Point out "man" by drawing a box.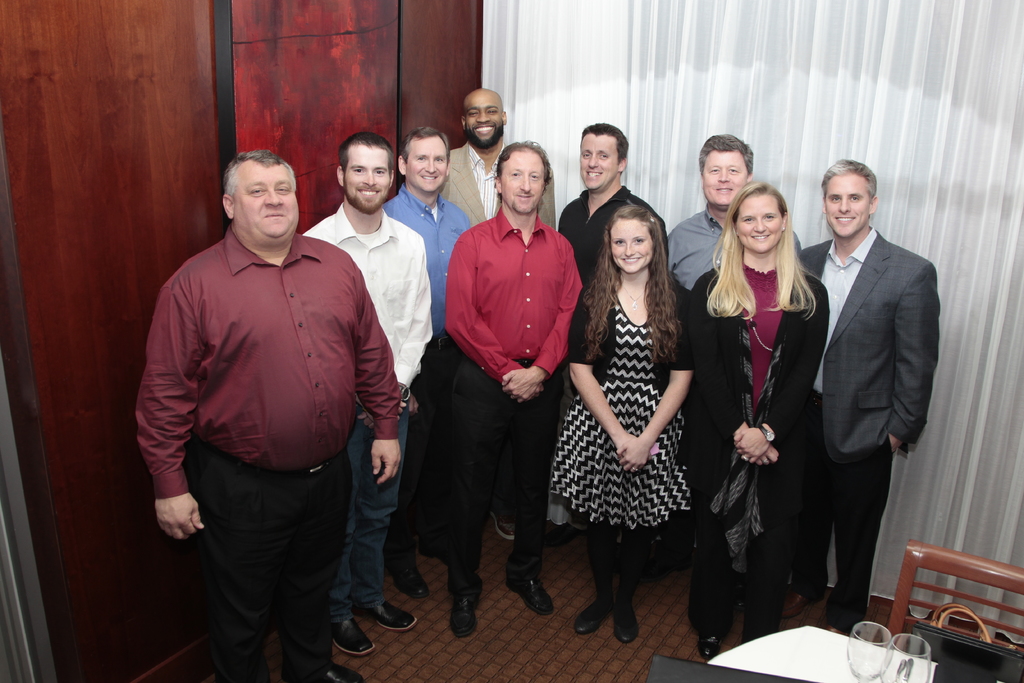
crop(446, 142, 581, 629).
